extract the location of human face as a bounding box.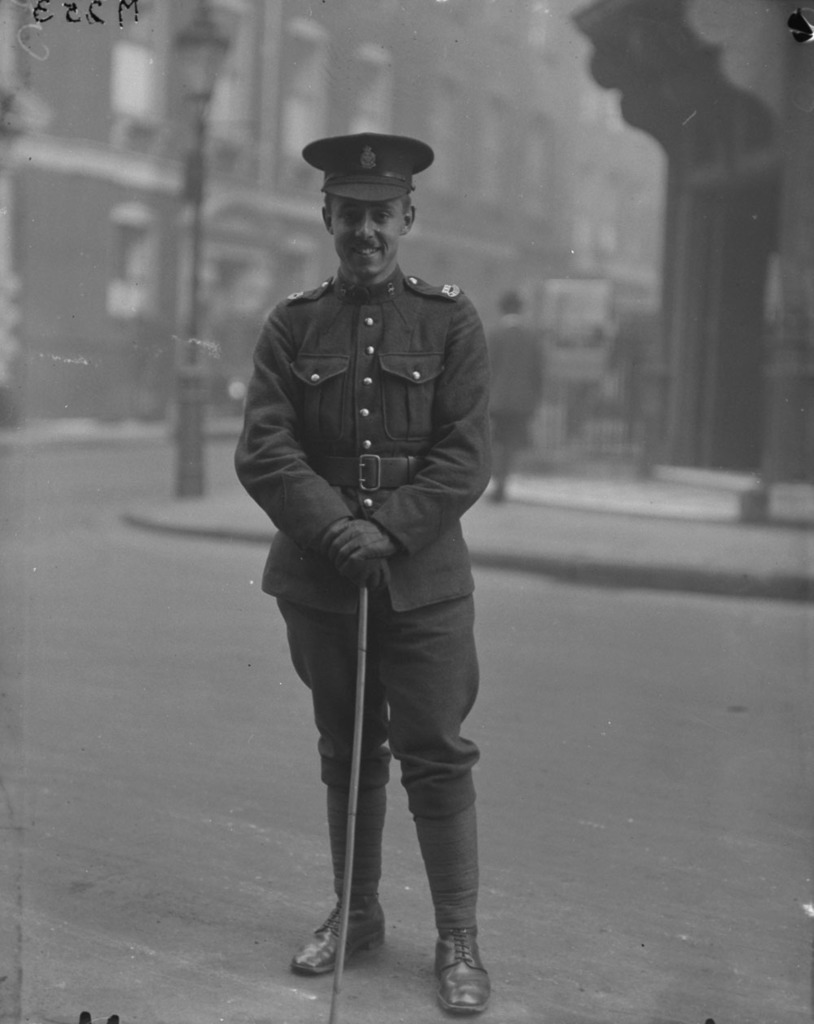
331, 195, 404, 280.
